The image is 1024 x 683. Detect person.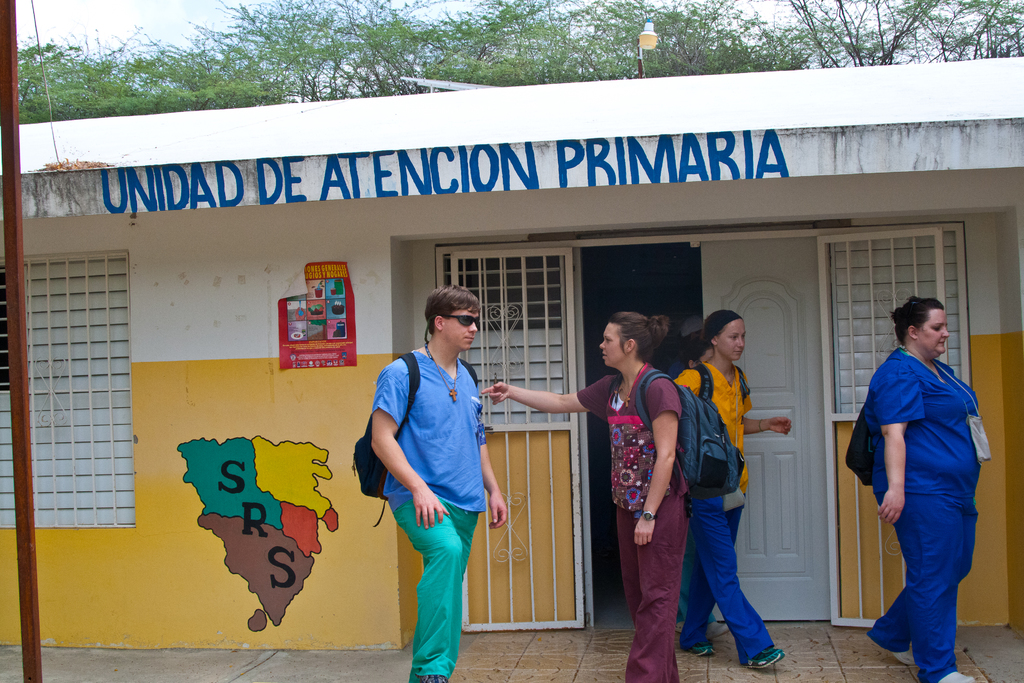
Detection: <region>671, 317, 703, 381</region>.
